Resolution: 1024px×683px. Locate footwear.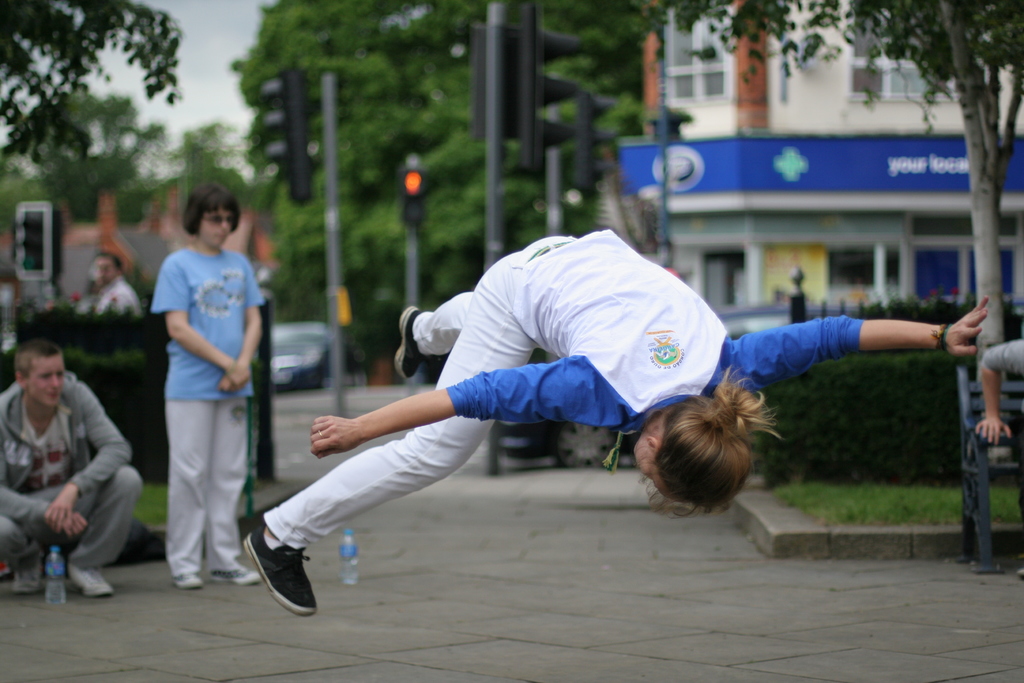
crop(68, 567, 116, 598).
